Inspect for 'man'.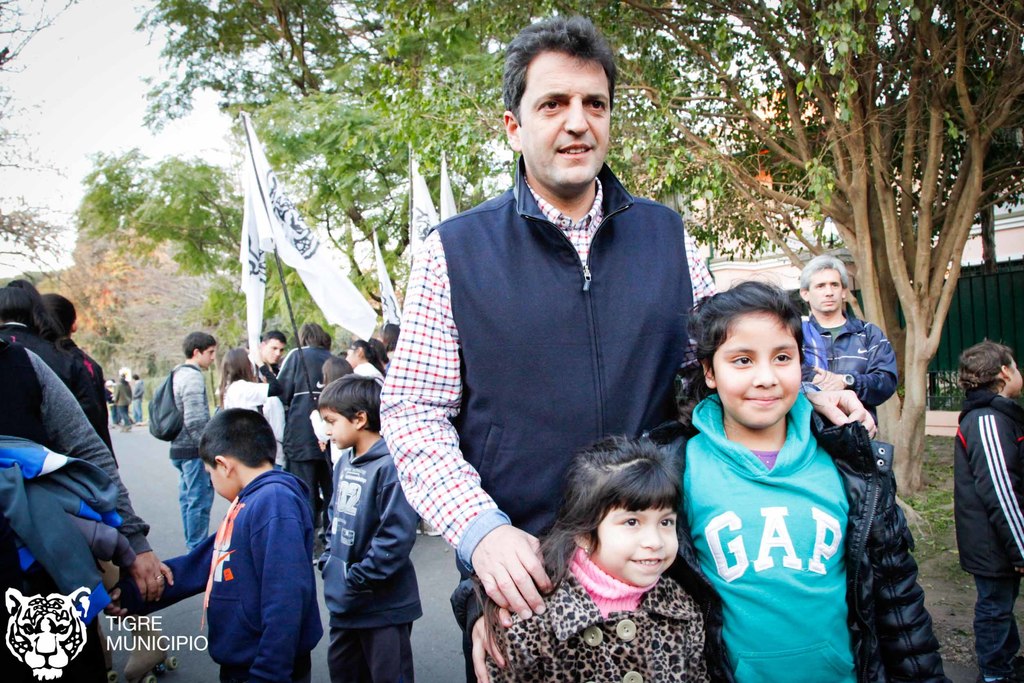
Inspection: bbox=[790, 253, 895, 436].
